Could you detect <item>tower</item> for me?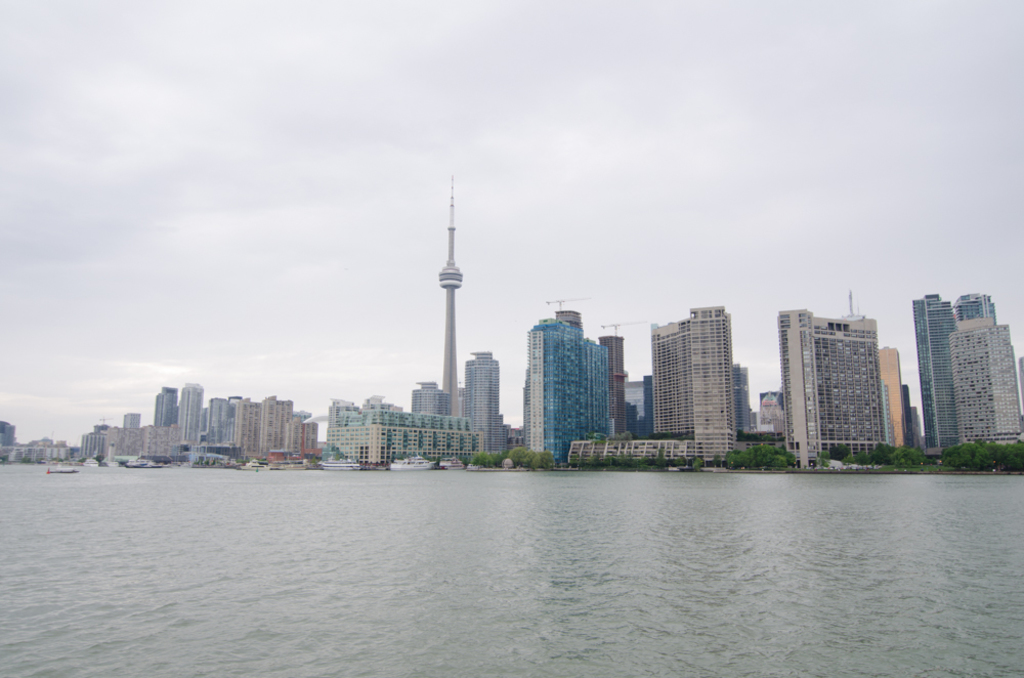
Detection result: [left=649, top=304, right=738, bottom=465].
